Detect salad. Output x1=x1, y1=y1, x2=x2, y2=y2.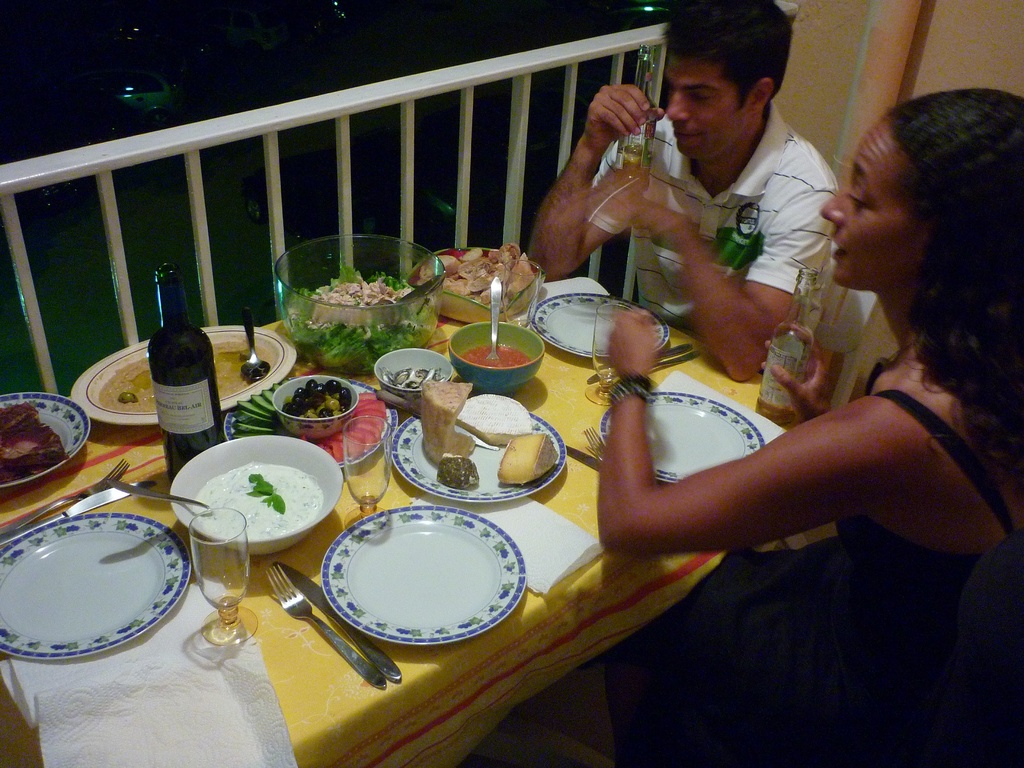
x1=284, y1=254, x2=433, y2=366.
